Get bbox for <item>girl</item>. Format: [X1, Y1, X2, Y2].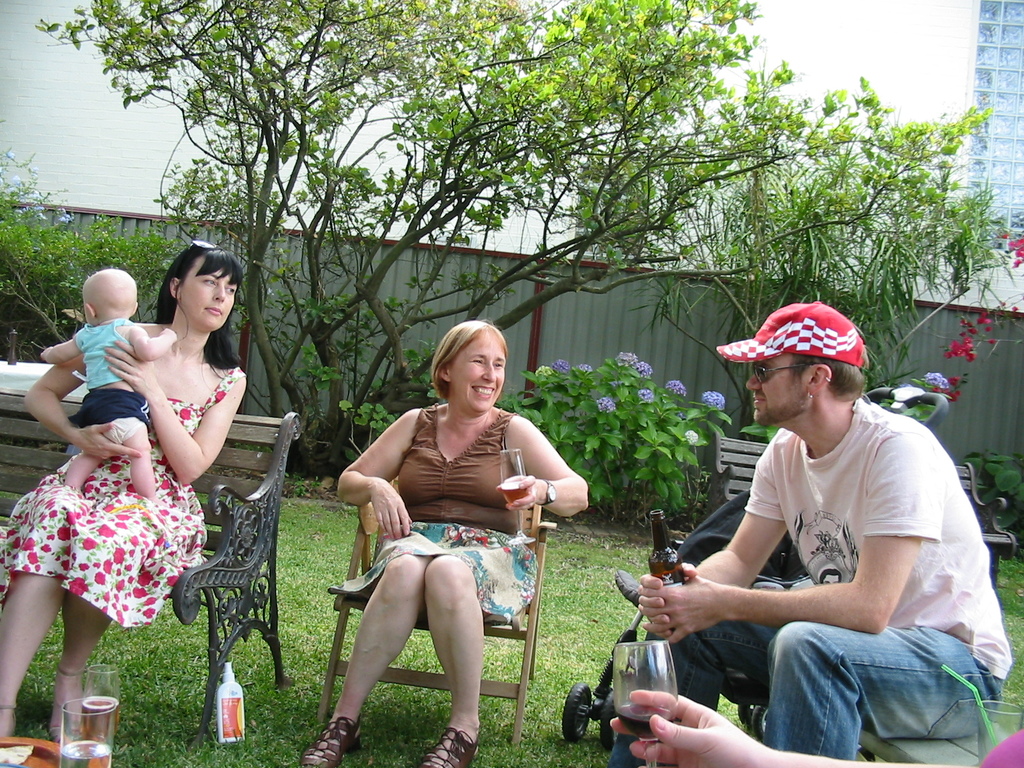
[42, 269, 177, 506].
